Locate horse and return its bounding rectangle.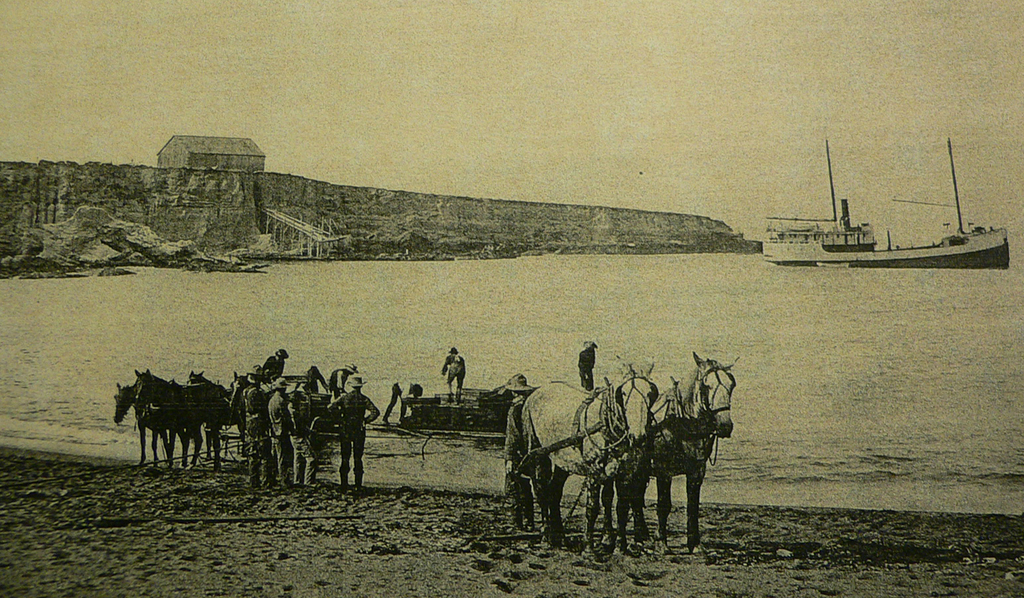
134, 370, 223, 472.
